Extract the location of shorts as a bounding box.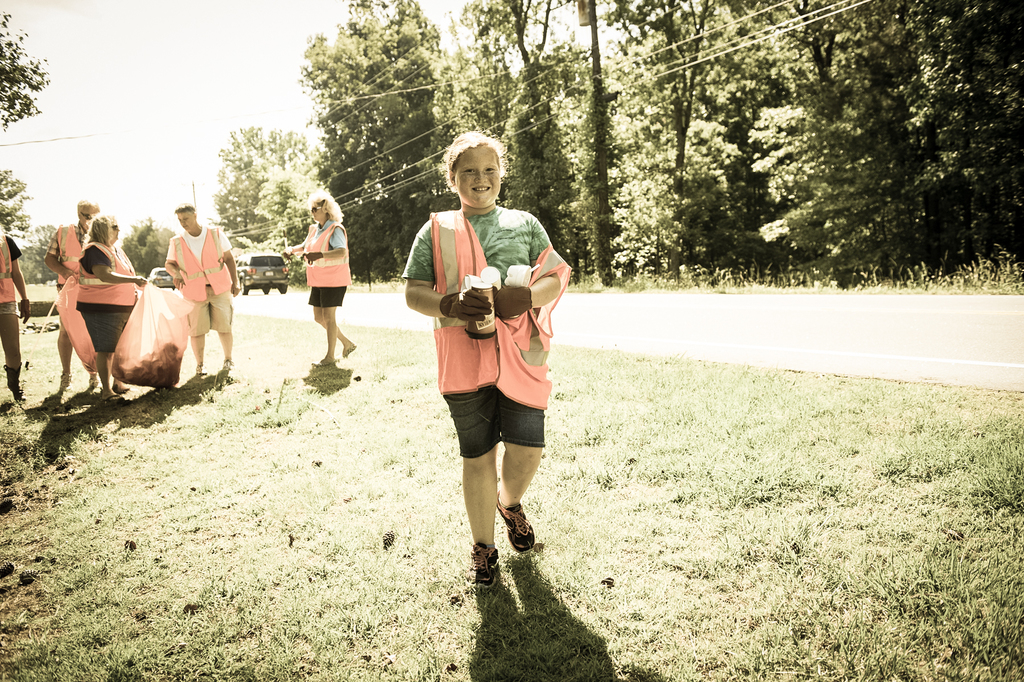
{"left": 0, "top": 299, "right": 22, "bottom": 322}.
